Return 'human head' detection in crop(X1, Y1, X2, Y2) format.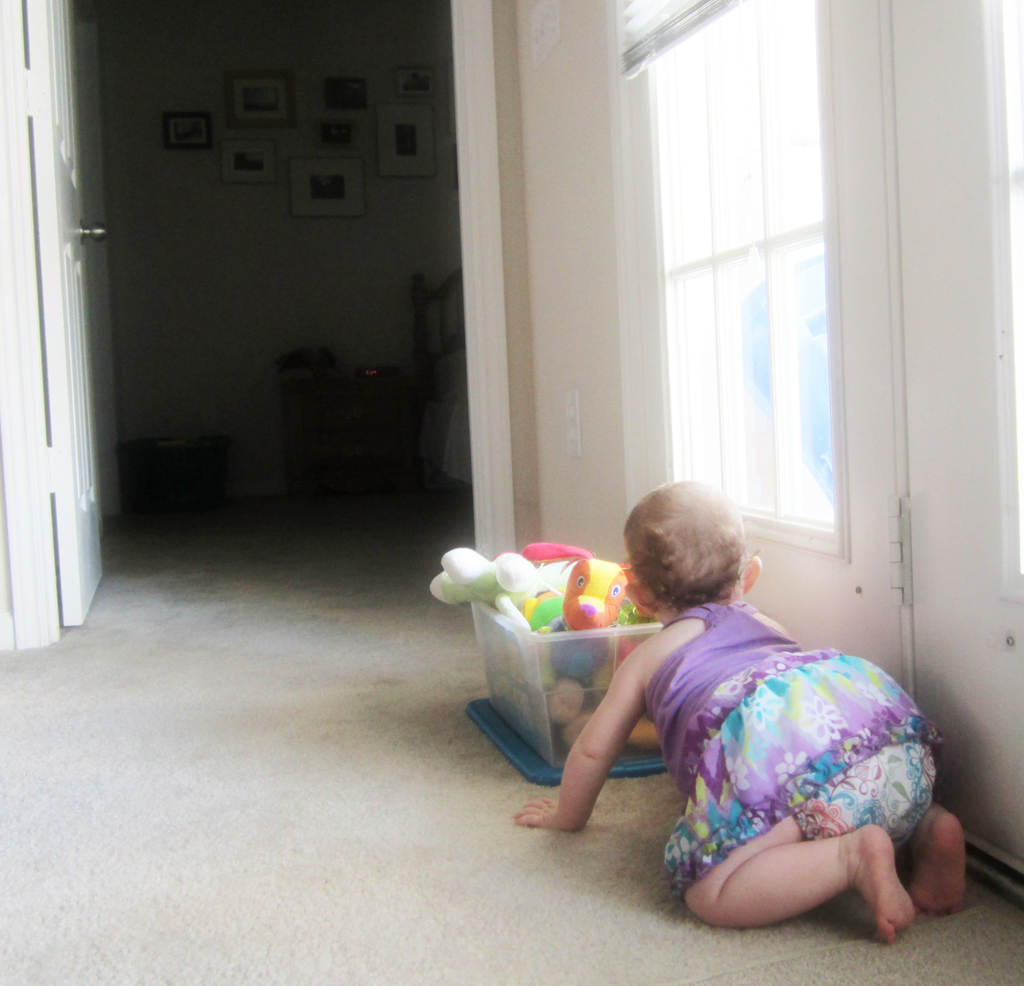
crop(623, 486, 753, 616).
